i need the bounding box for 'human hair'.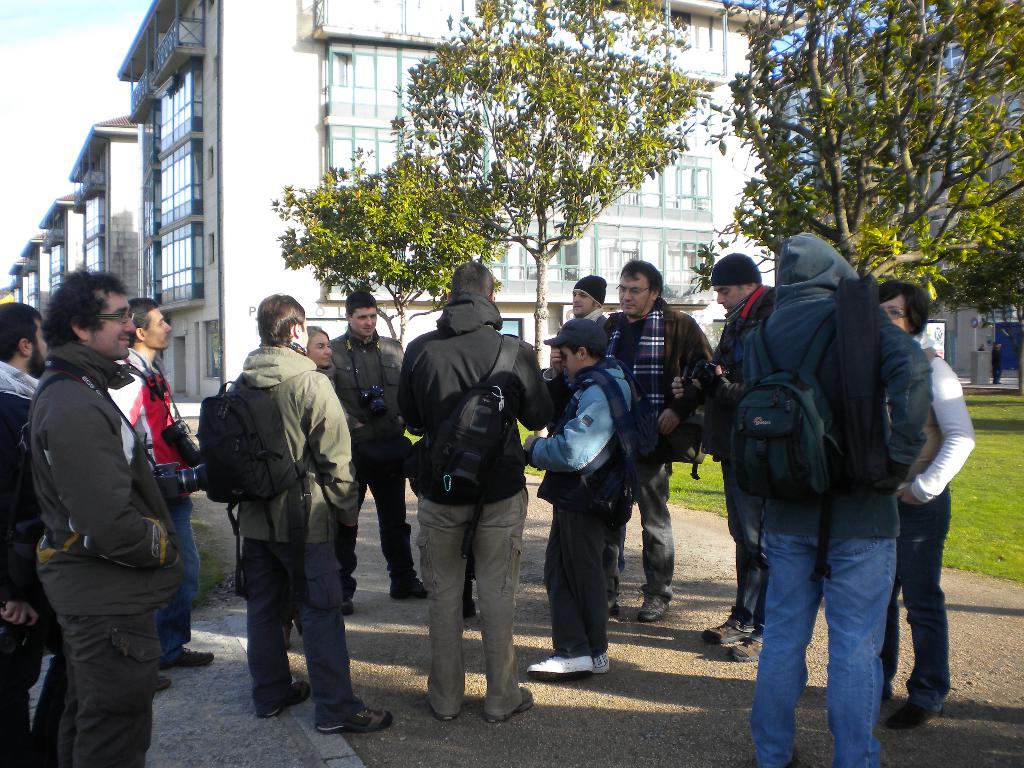
Here it is: <box>38,263,131,351</box>.
